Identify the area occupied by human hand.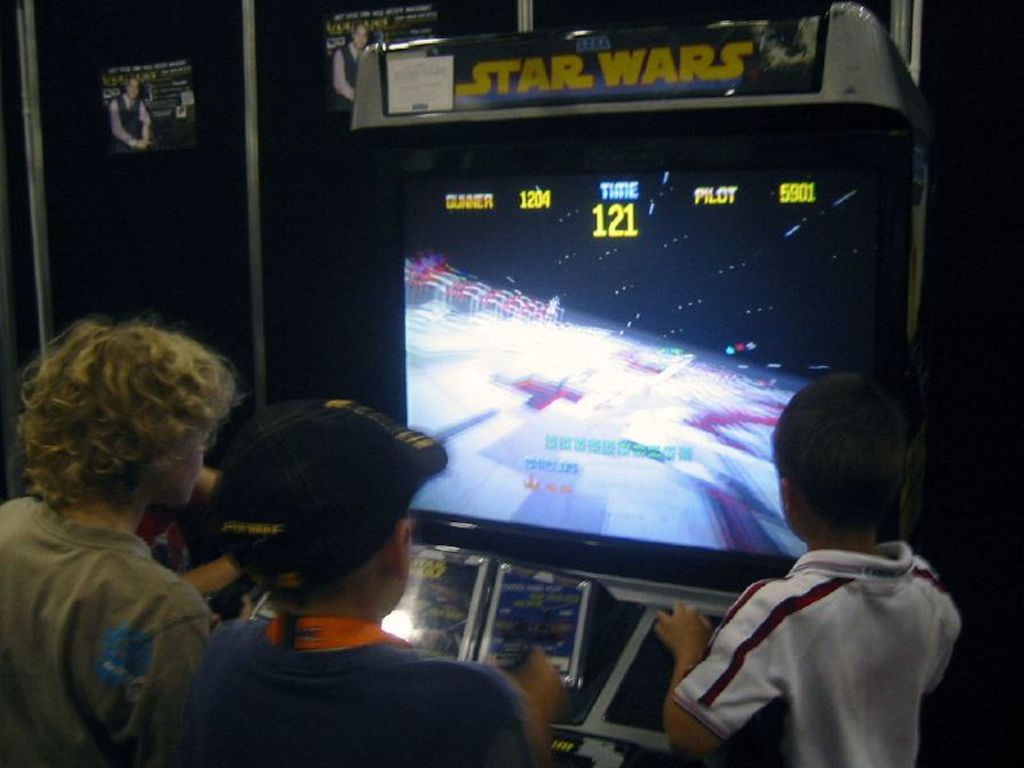
Area: 483,640,568,724.
